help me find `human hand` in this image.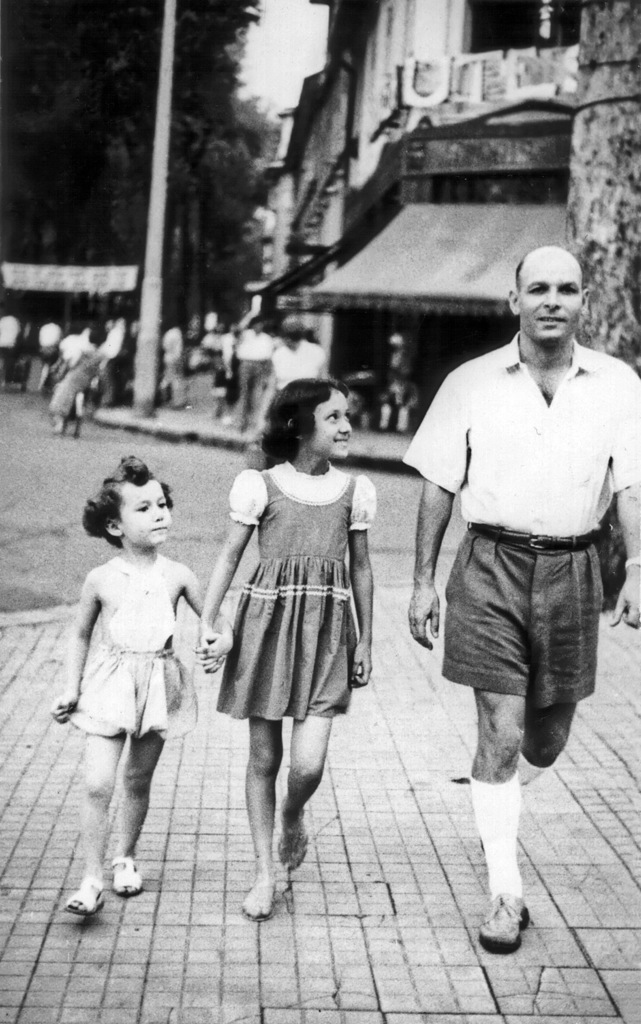
Found it: box=[410, 552, 464, 639].
